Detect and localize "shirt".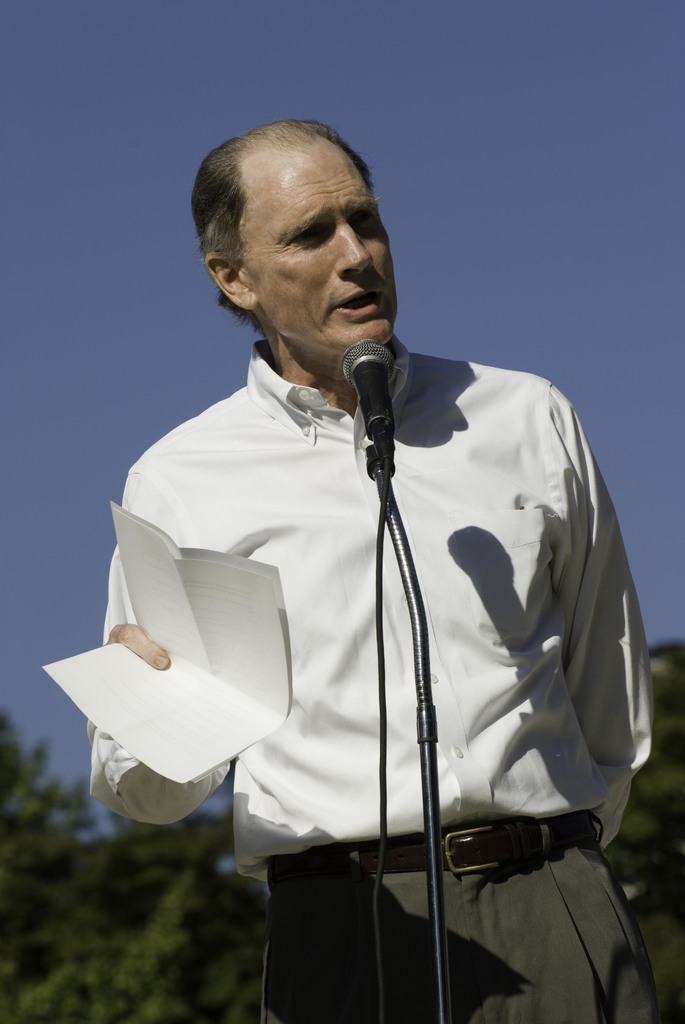
Localized at left=83, top=337, right=655, bottom=884.
